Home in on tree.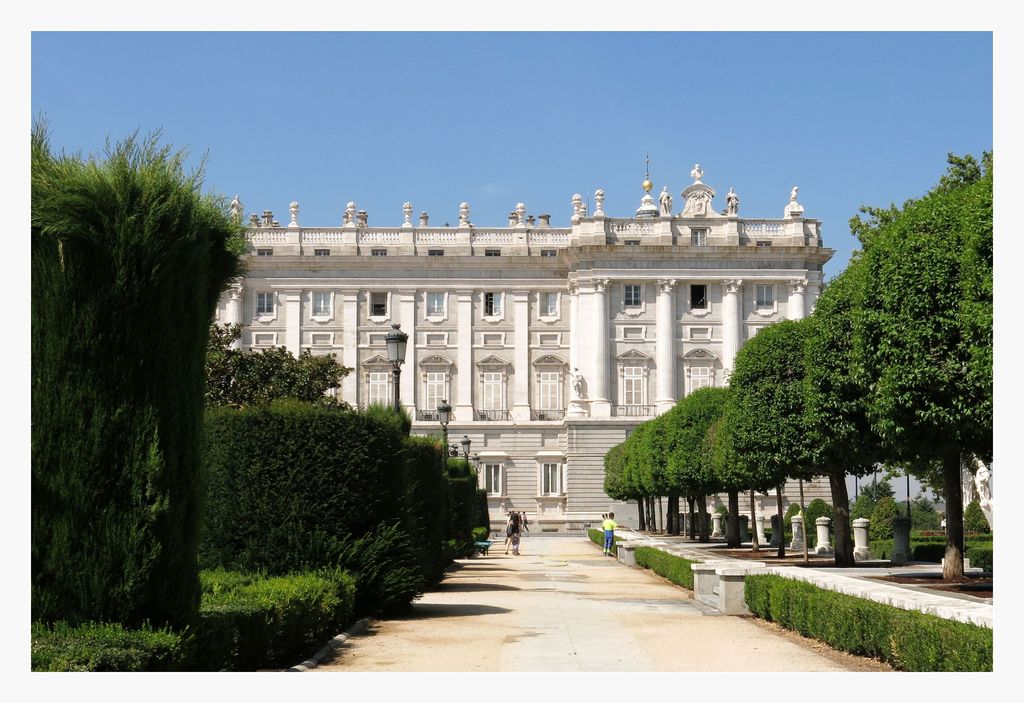
Homed in at bbox=(604, 444, 619, 512).
